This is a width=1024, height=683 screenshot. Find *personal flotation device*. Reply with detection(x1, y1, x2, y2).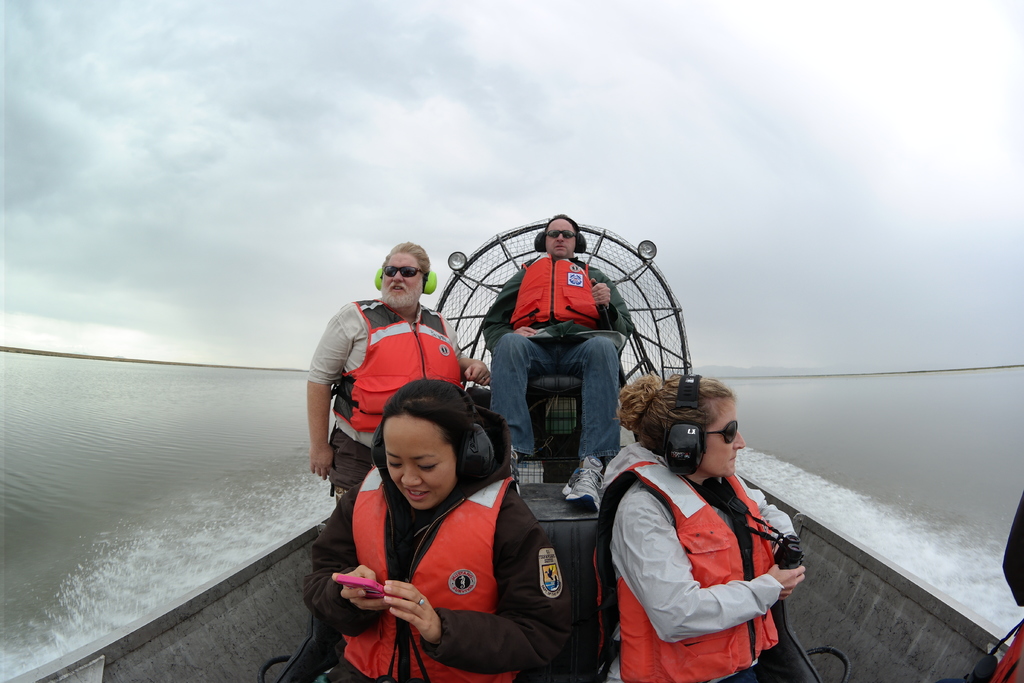
detection(345, 459, 529, 682).
